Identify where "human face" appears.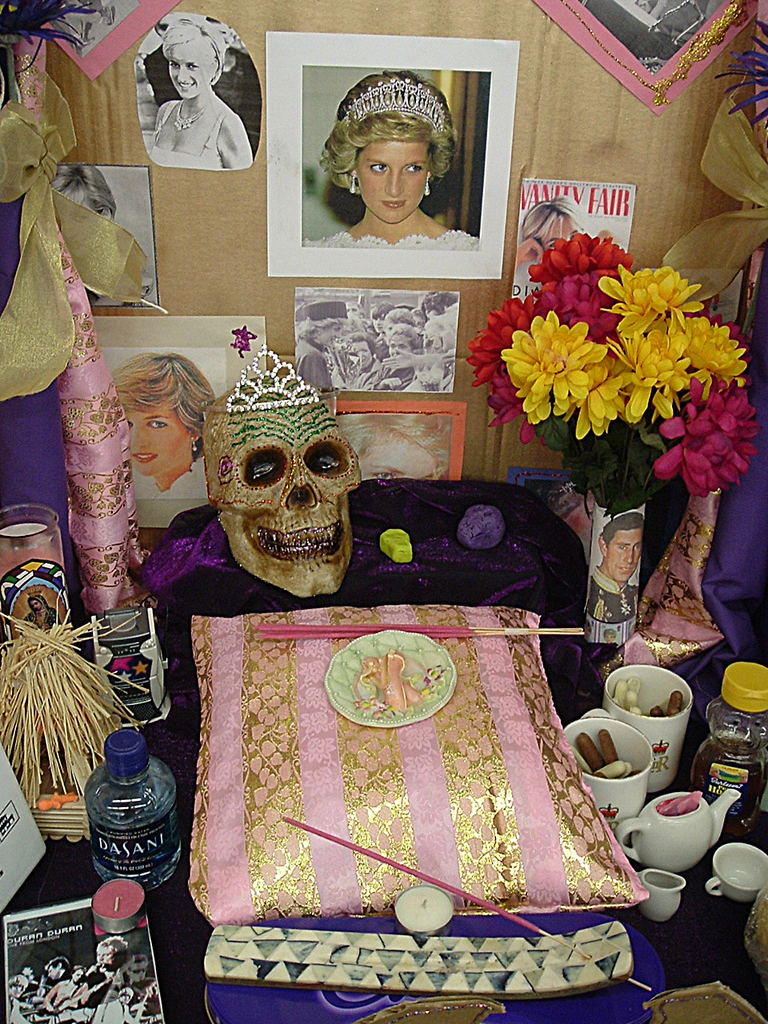
Appears at Rect(607, 533, 645, 590).
